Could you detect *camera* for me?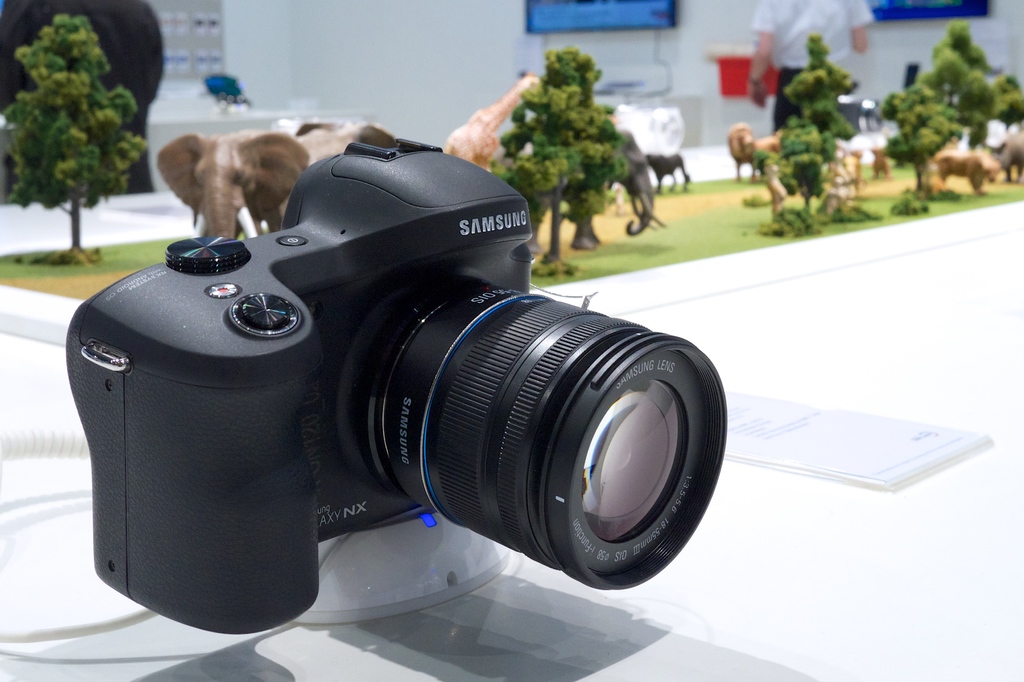
Detection result: bbox=(66, 132, 735, 630).
